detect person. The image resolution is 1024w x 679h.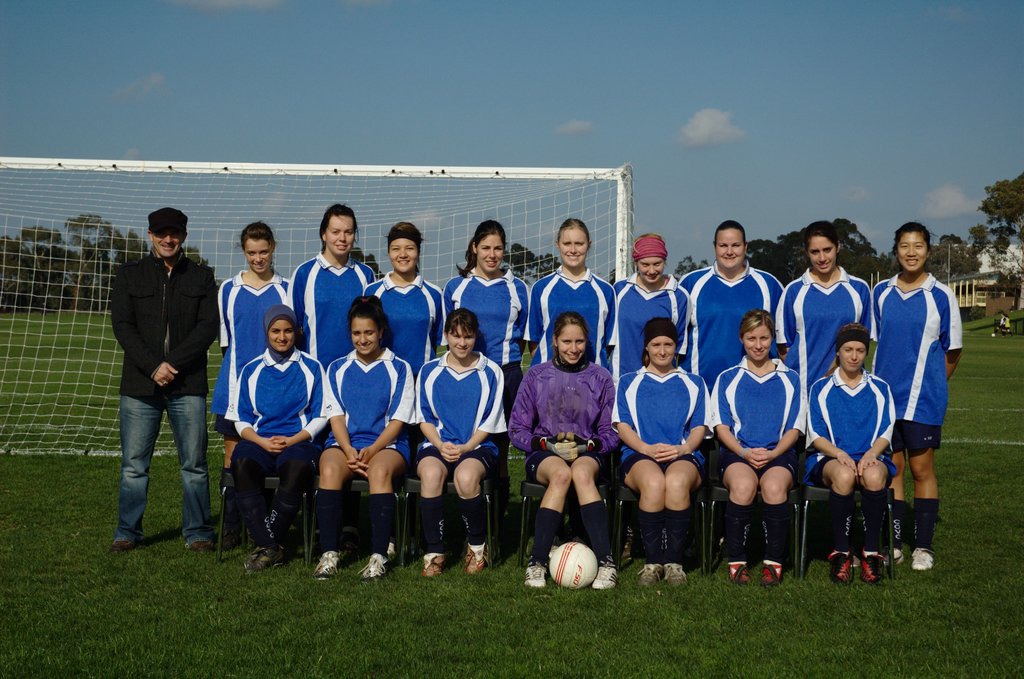
(left=604, top=222, right=698, bottom=396).
